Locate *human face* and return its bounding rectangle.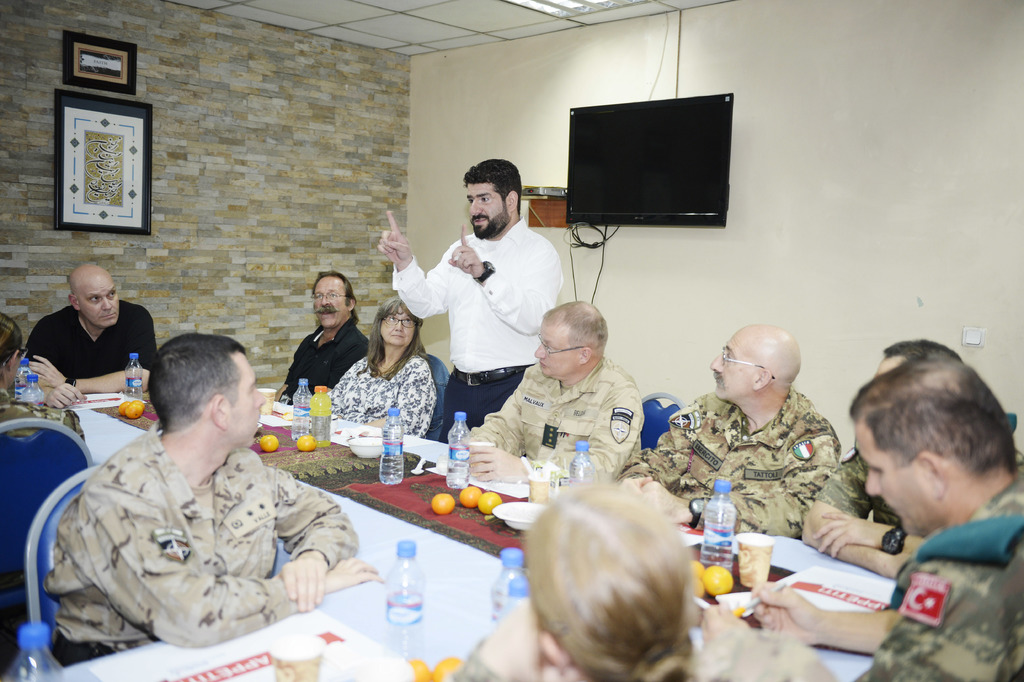
locate(709, 331, 756, 400).
